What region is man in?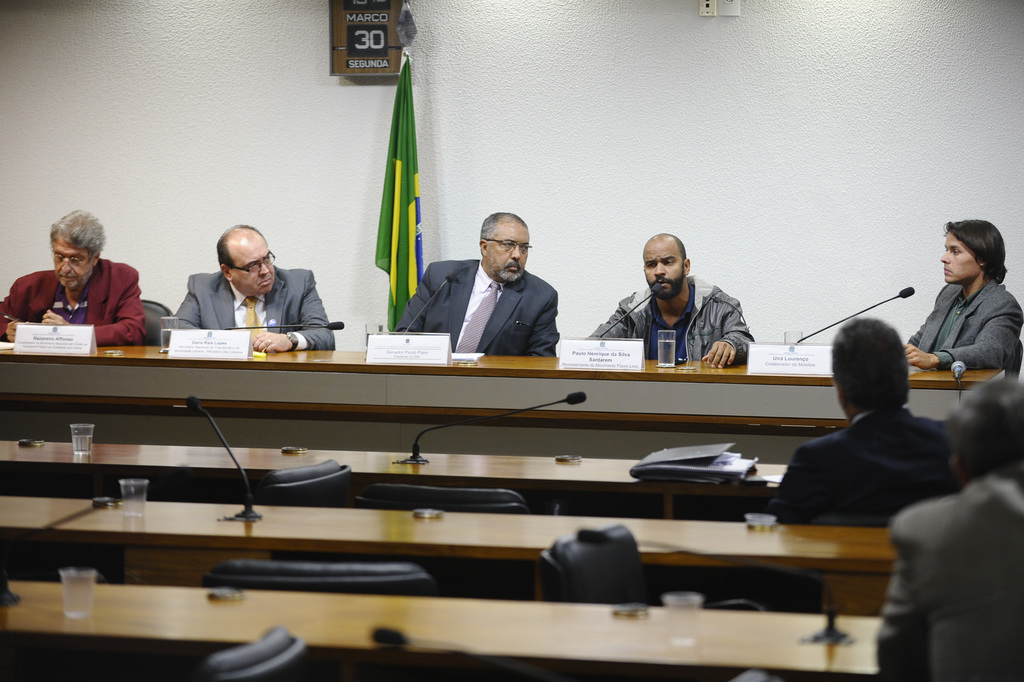
detection(576, 226, 763, 367).
